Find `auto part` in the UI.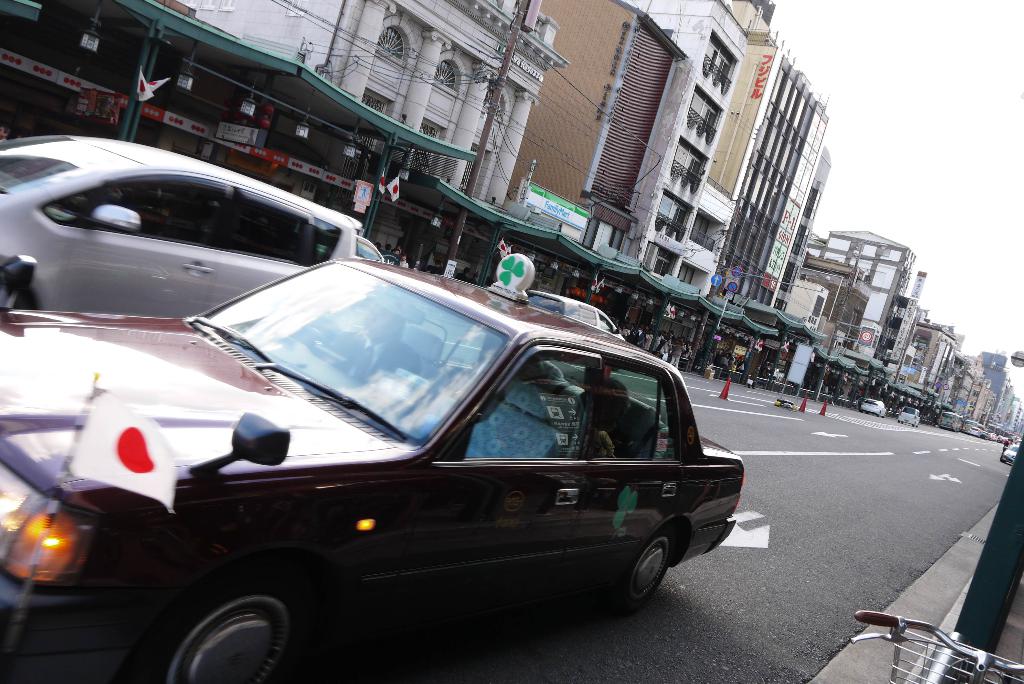
UI element at left=851, top=612, right=1022, bottom=683.
